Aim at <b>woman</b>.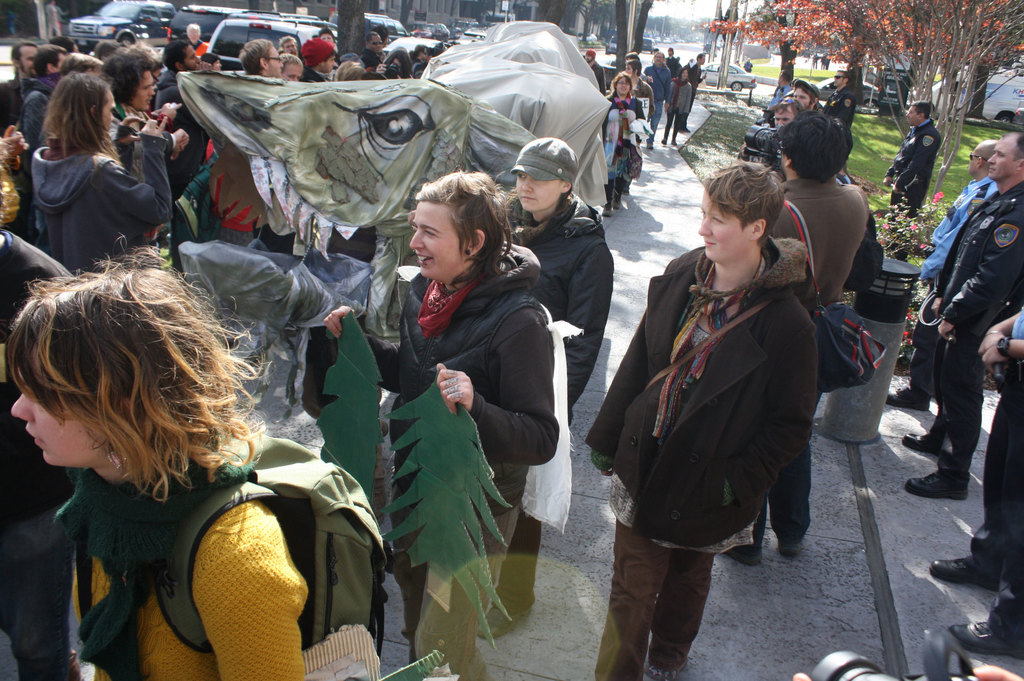
Aimed at {"left": 325, "top": 167, "right": 556, "bottom": 680}.
